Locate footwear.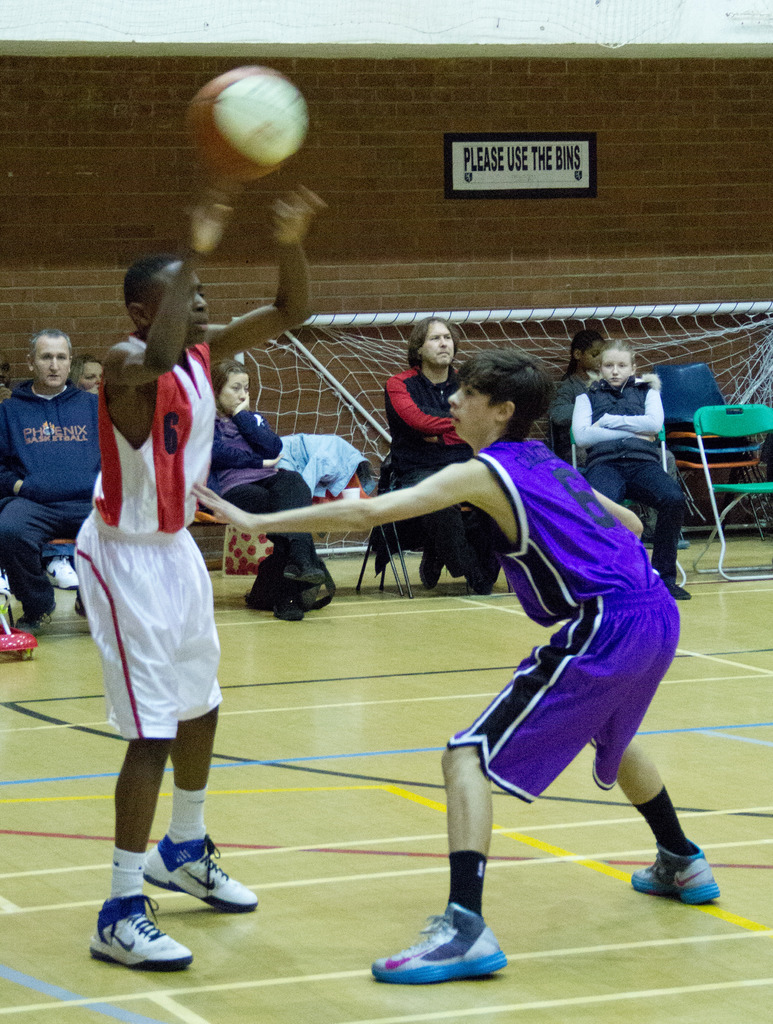
Bounding box: 619/841/717/902.
